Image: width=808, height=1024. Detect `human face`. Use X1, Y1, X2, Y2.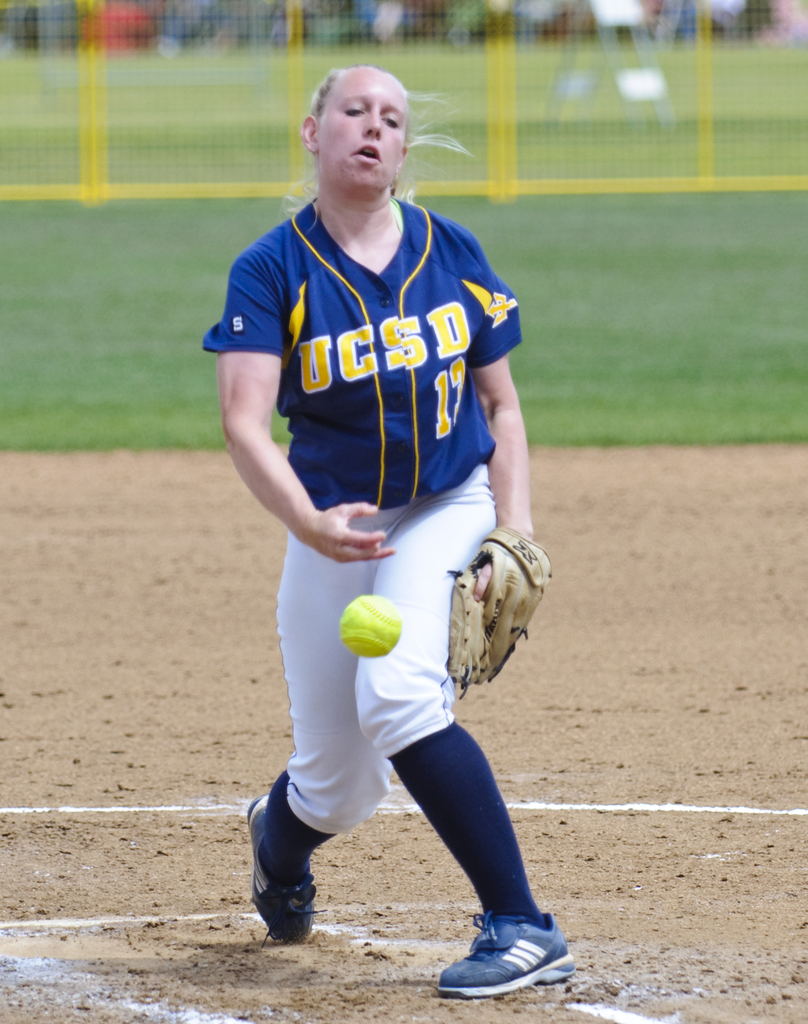
319, 69, 412, 188.
